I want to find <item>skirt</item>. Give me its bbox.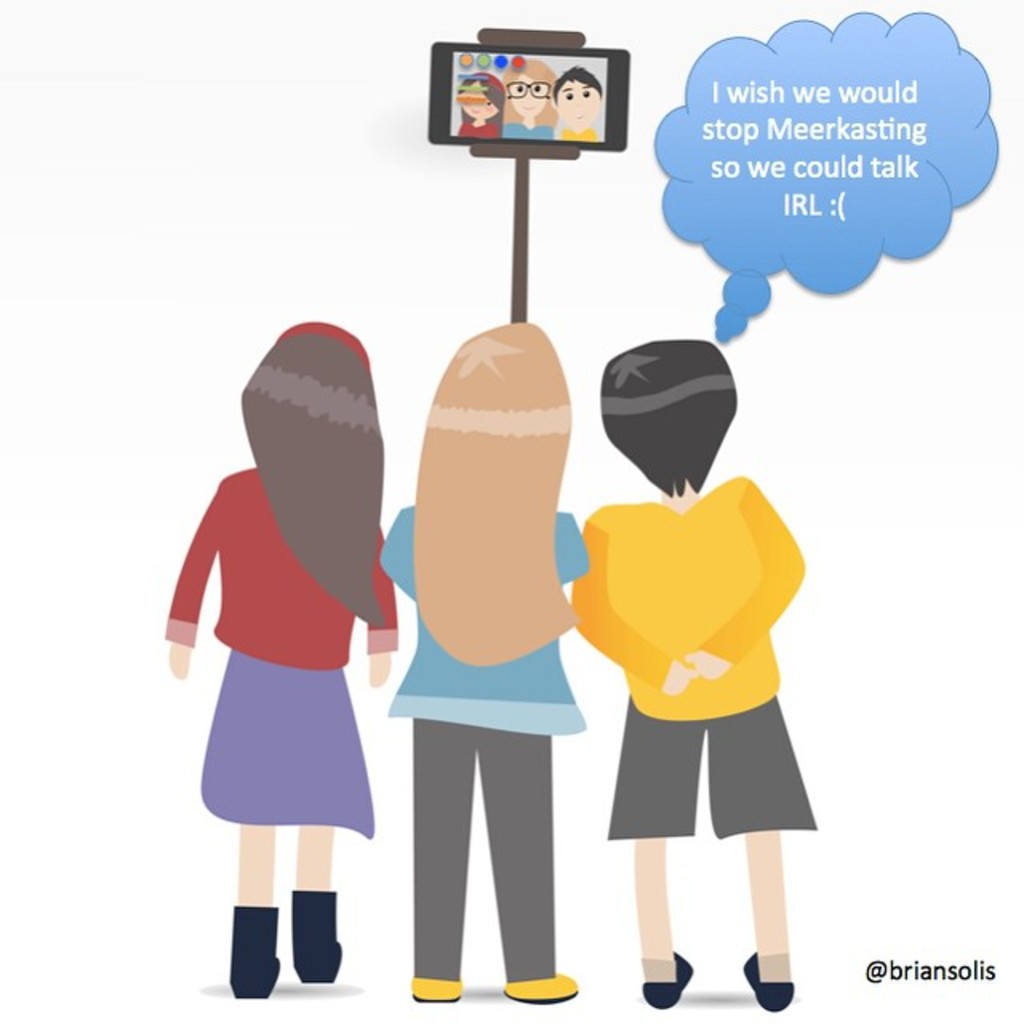
[x1=195, y1=646, x2=379, y2=838].
